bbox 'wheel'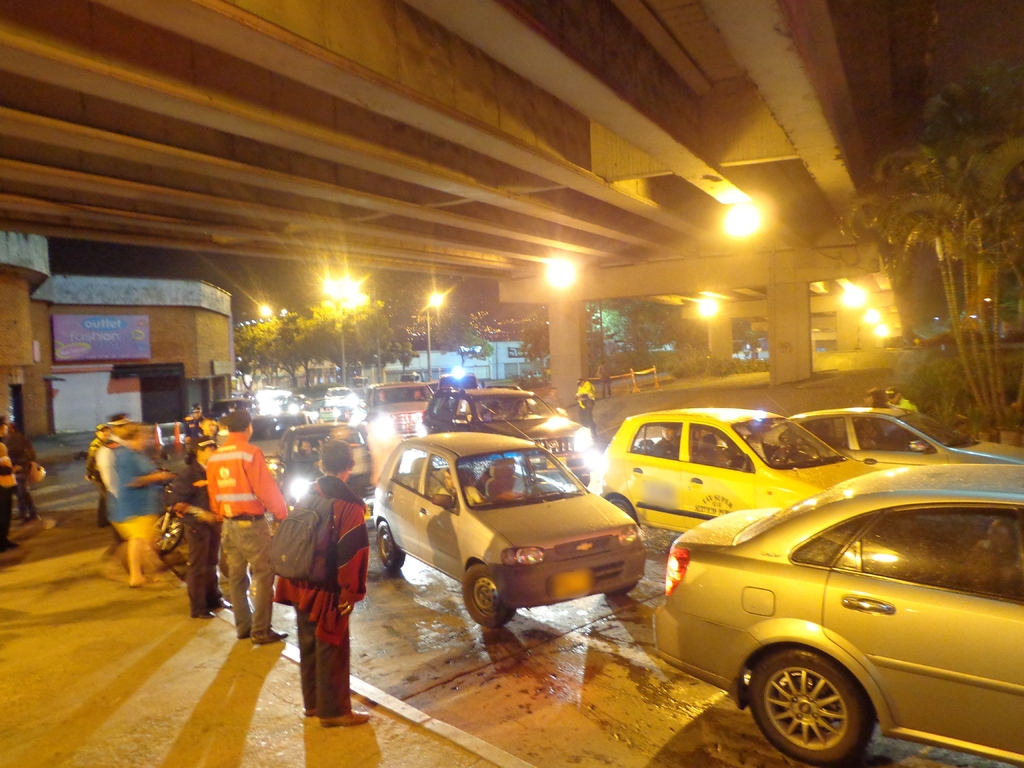
463/565/512/626
